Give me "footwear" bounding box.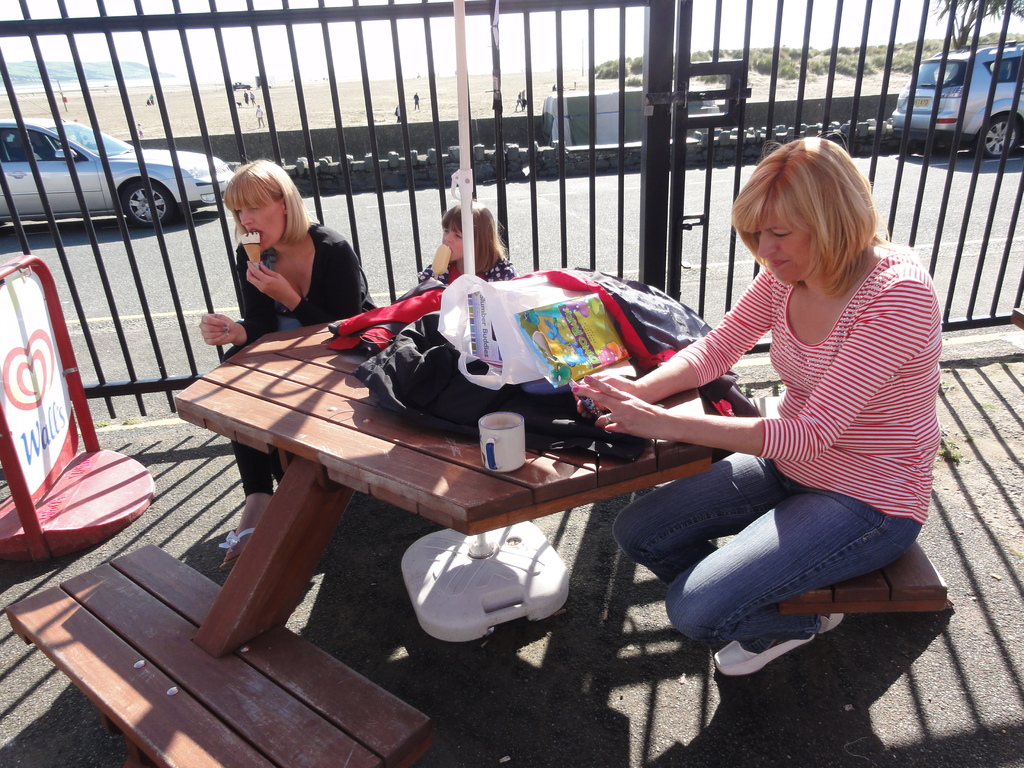
[x1=218, y1=525, x2=261, y2=572].
